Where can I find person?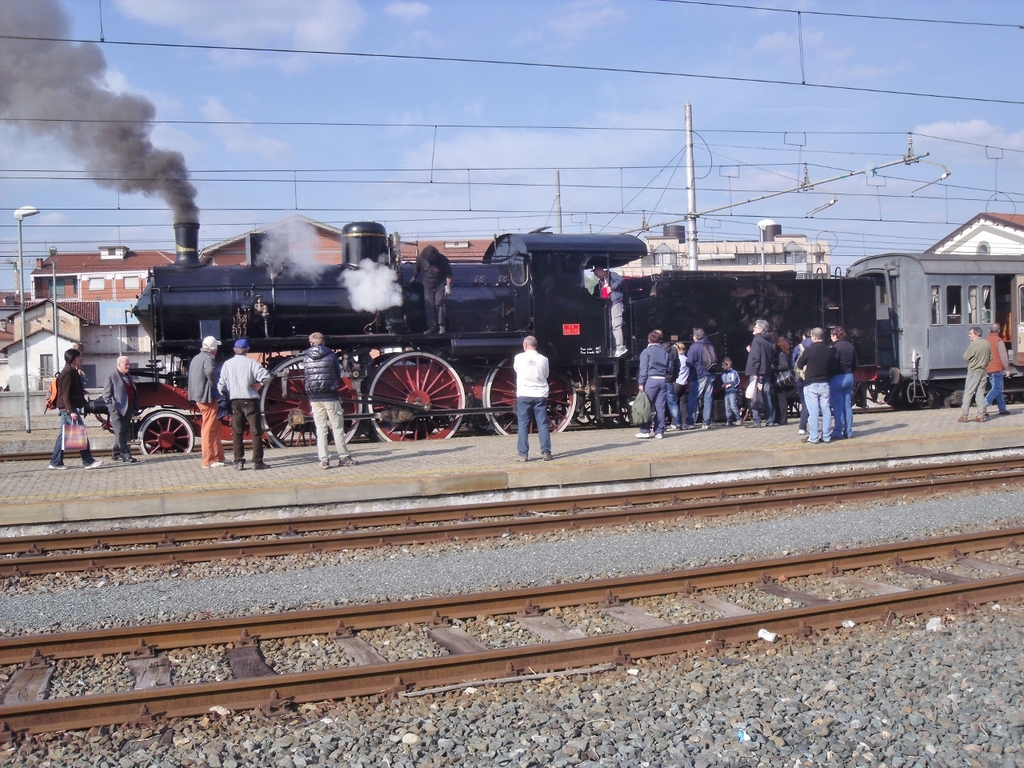
You can find it at bbox(794, 323, 830, 442).
